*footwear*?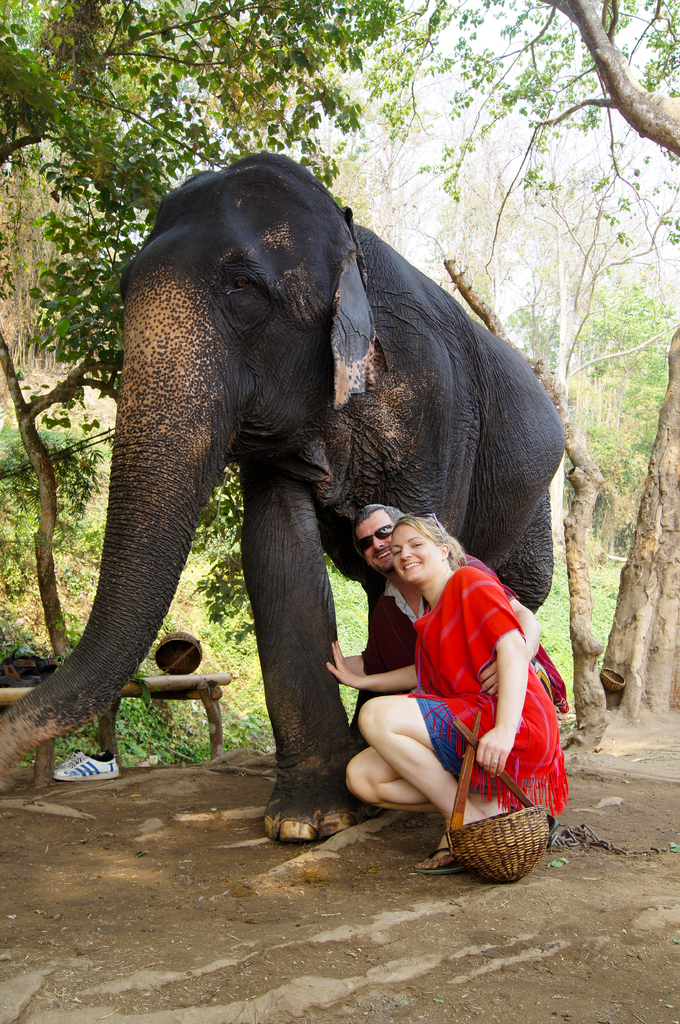
bbox=(49, 746, 118, 781)
